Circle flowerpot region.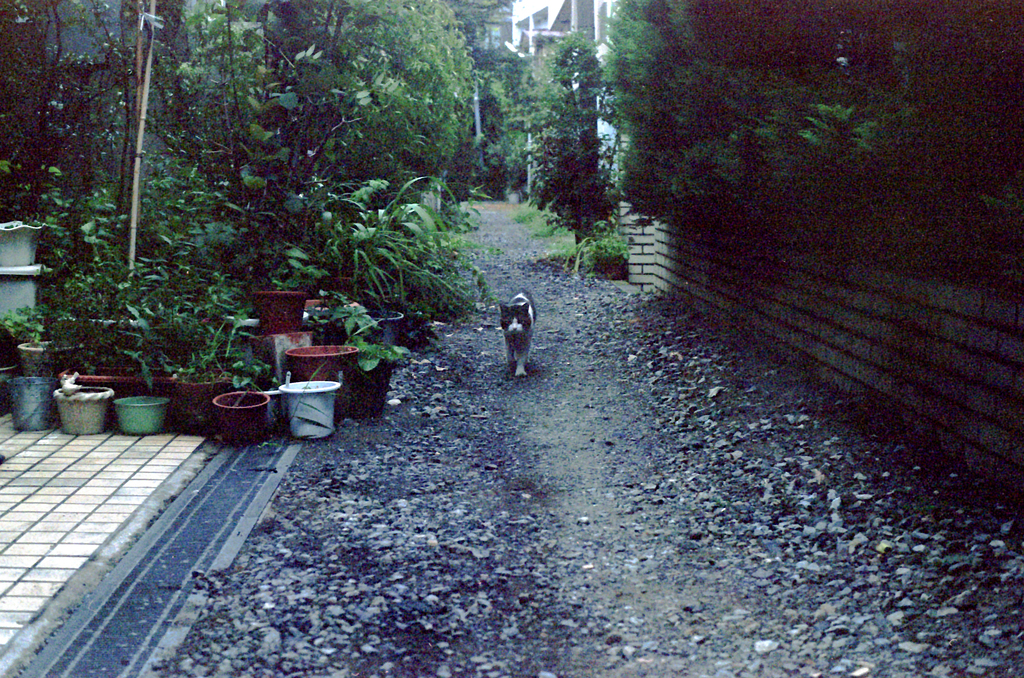
Region: <box>50,385,112,436</box>.
